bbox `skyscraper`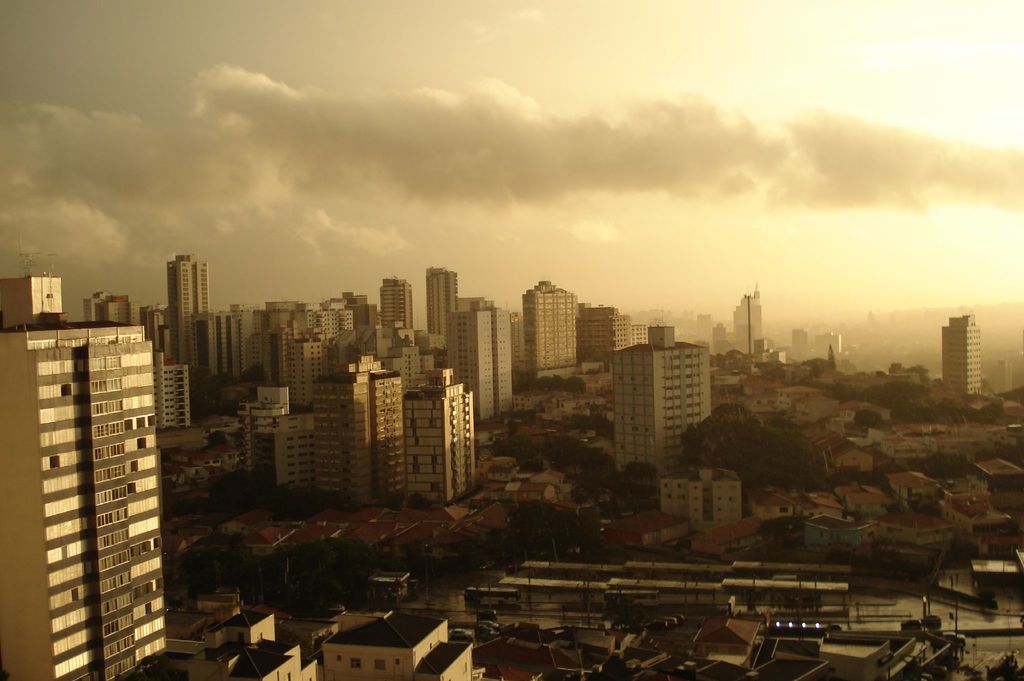
BBox(230, 381, 296, 440)
